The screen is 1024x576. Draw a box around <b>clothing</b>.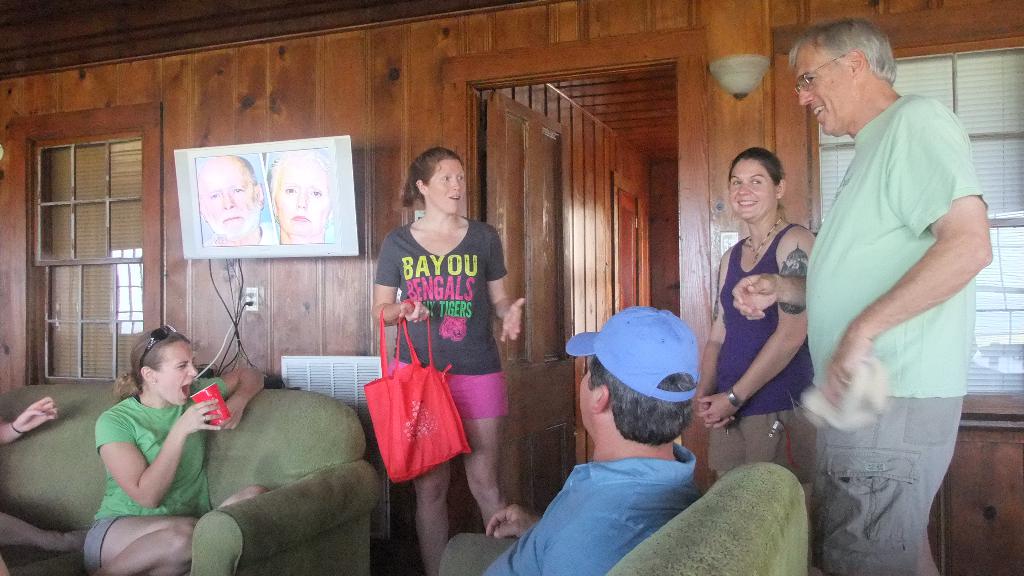
(left=279, top=226, right=335, bottom=243).
